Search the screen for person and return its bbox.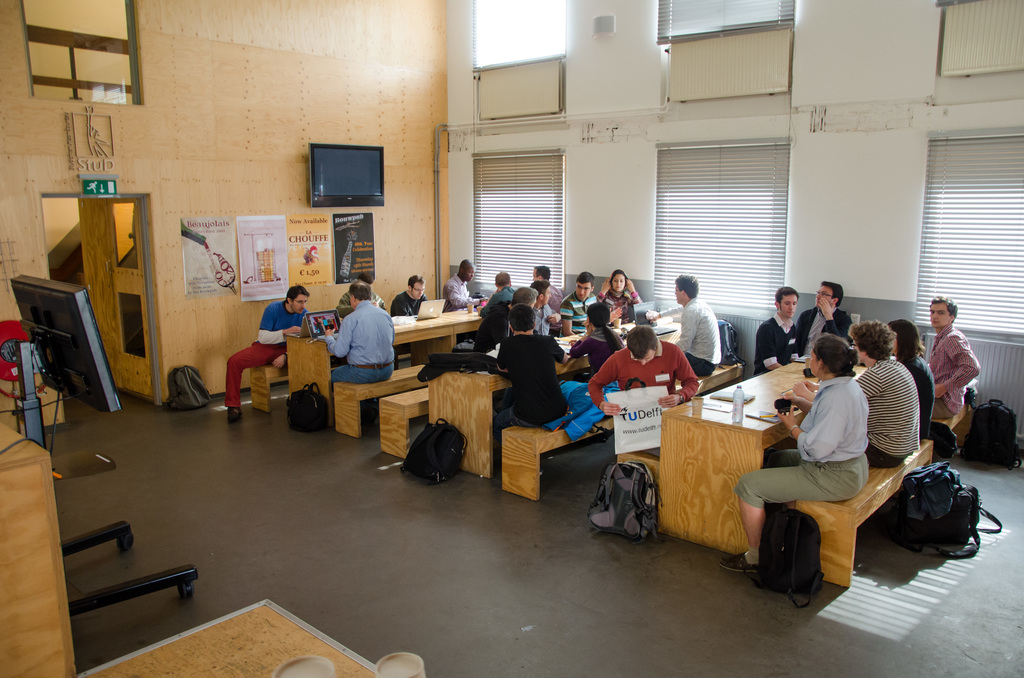
Found: region(808, 283, 849, 351).
